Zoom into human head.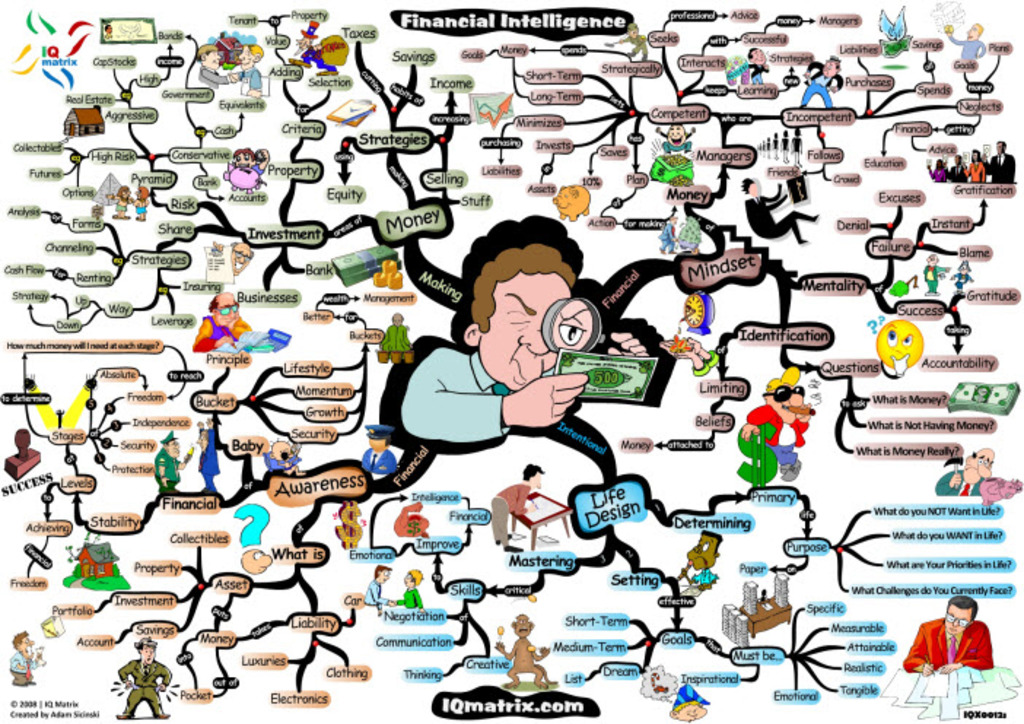
Zoom target: 963:445:992:482.
